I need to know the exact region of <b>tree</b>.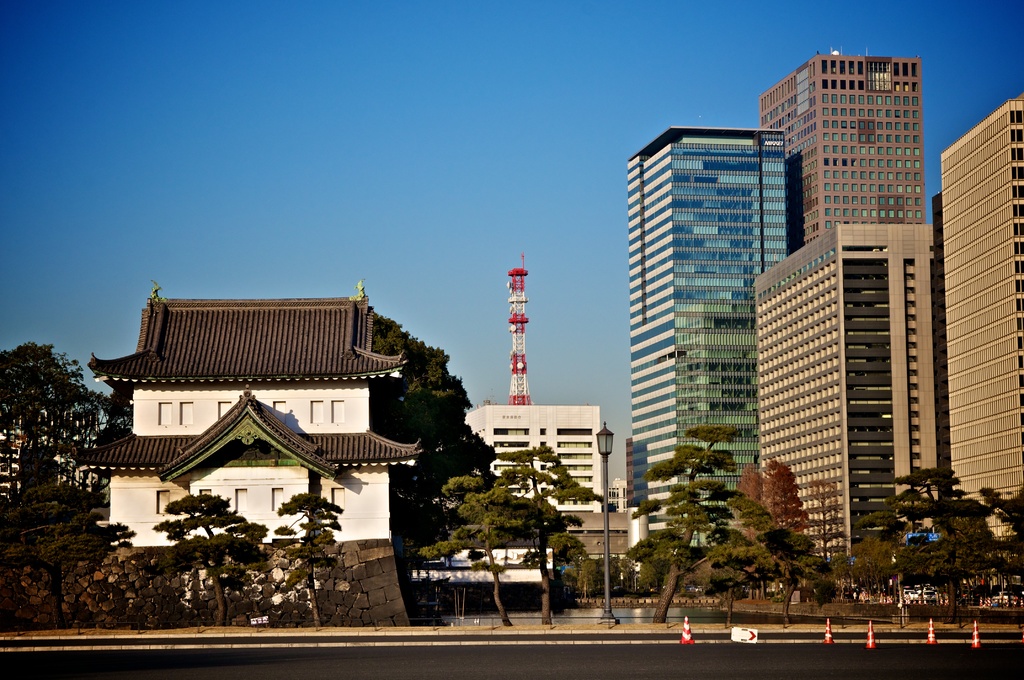
Region: <box>758,524,838,626</box>.
